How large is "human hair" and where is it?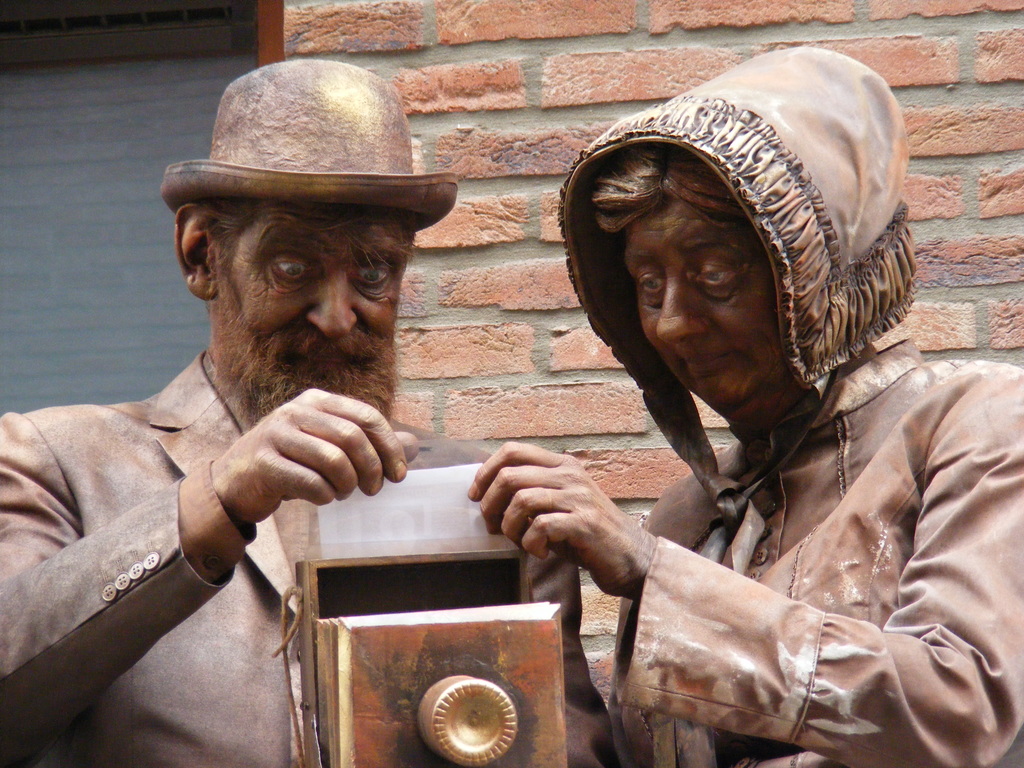
Bounding box: select_region(200, 201, 425, 304).
